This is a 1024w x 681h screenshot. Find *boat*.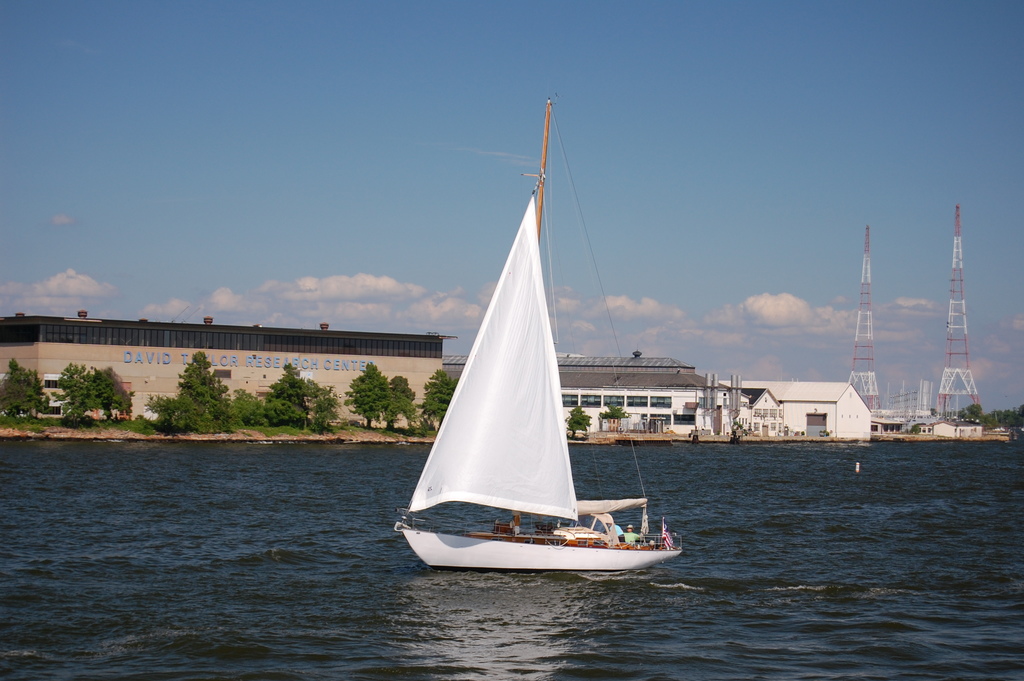
Bounding box: l=385, t=87, r=699, b=602.
